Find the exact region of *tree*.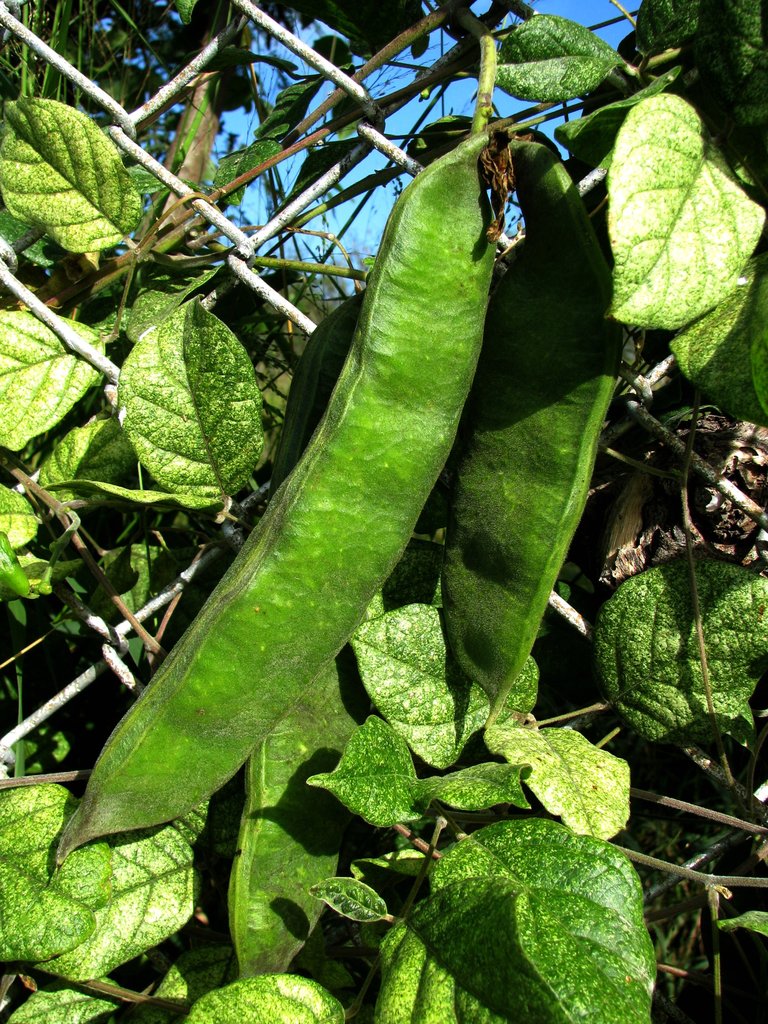
Exact region: [x1=0, y1=0, x2=767, y2=1023].
